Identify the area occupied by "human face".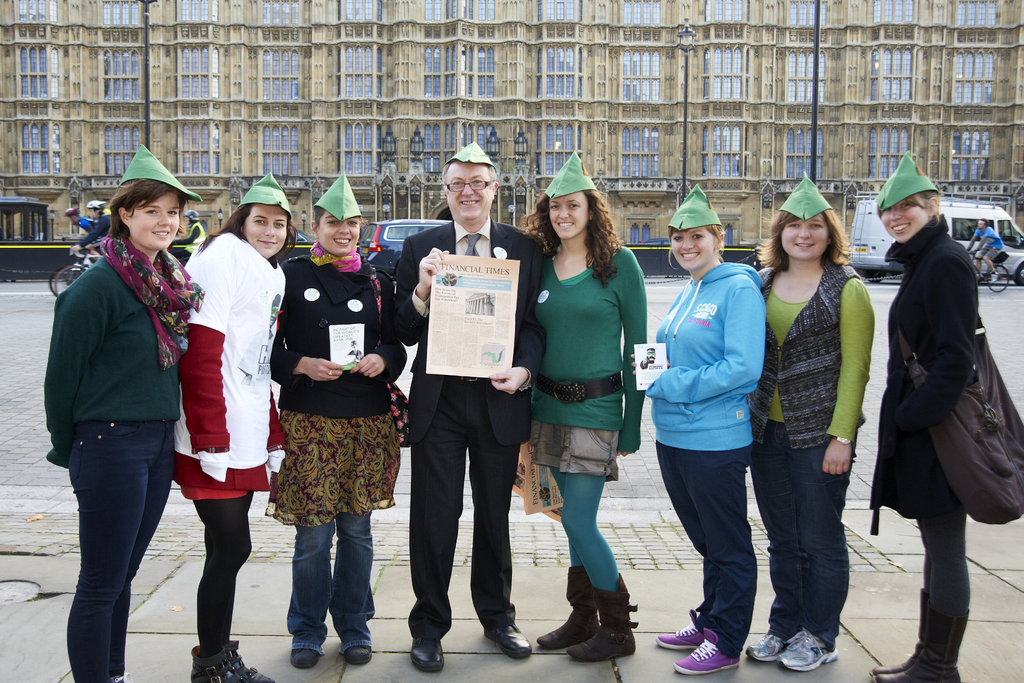
Area: 246, 204, 286, 265.
